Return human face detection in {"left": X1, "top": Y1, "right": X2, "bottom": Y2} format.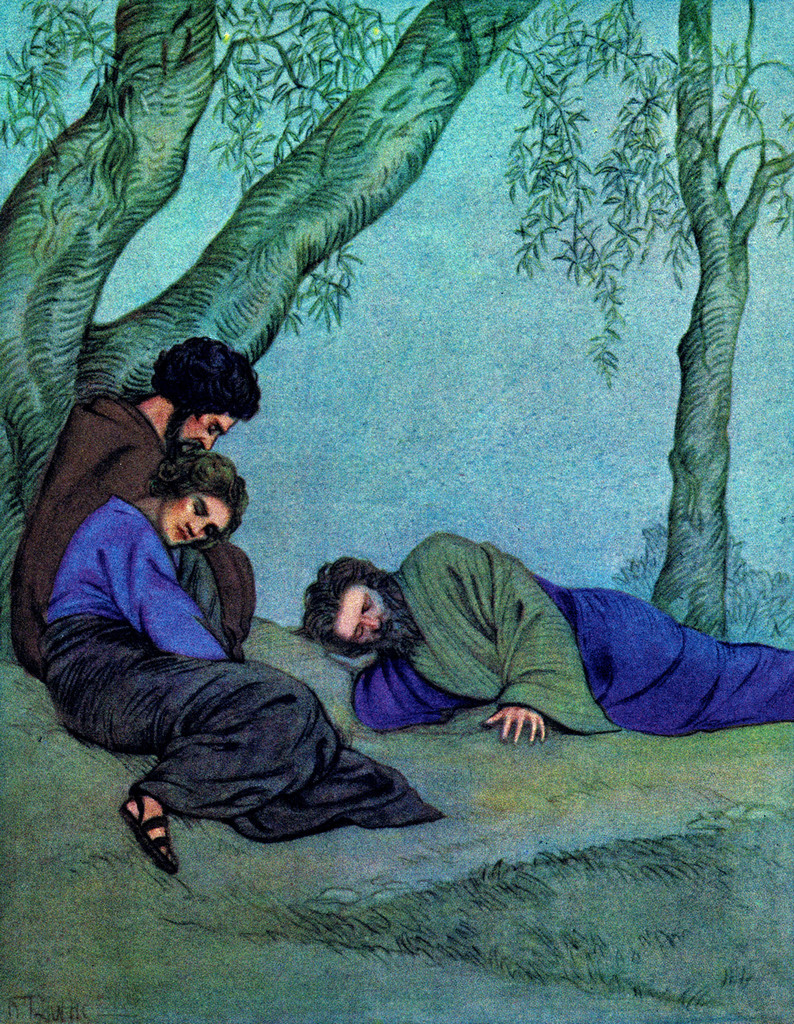
{"left": 338, "top": 582, "right": 397, "bottom": 654}.
